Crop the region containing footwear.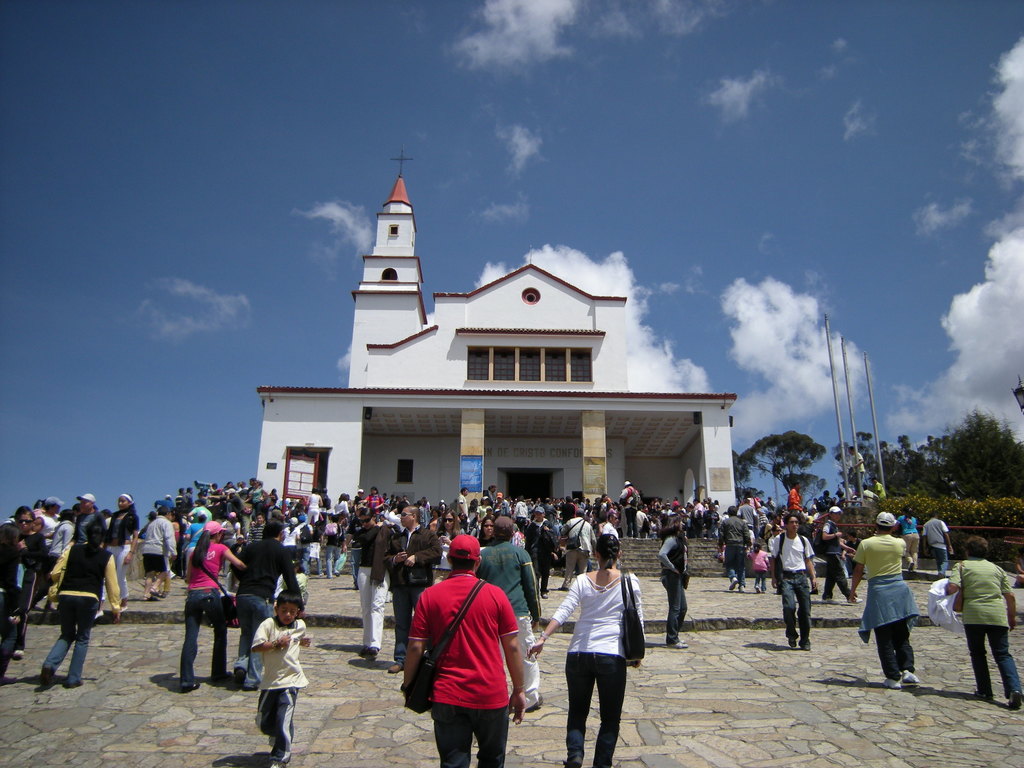
Crop region: Rect(880, 678, 897, 688).
